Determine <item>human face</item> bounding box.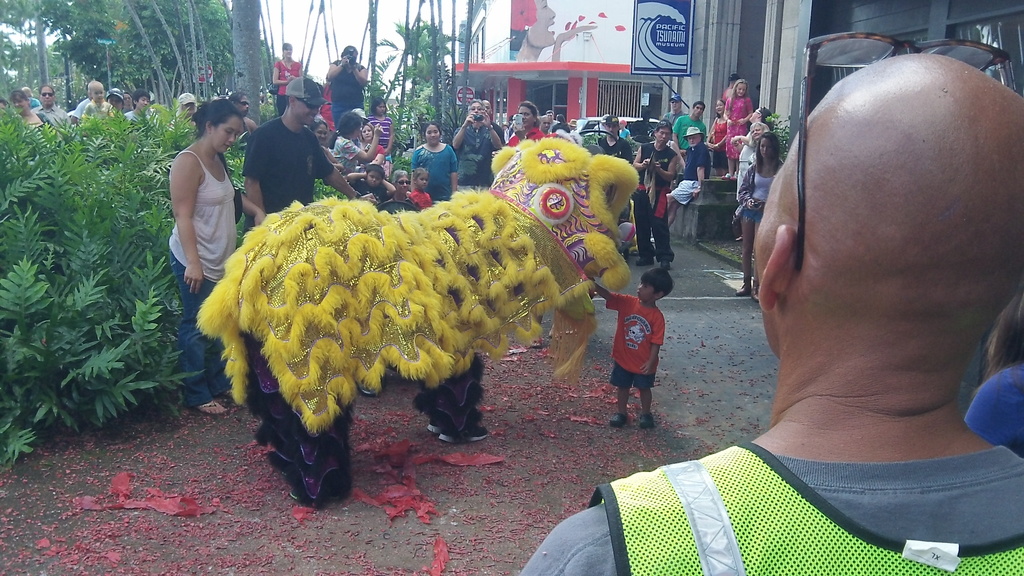
Determined: <region>544, 108, 555, 116</region>.
